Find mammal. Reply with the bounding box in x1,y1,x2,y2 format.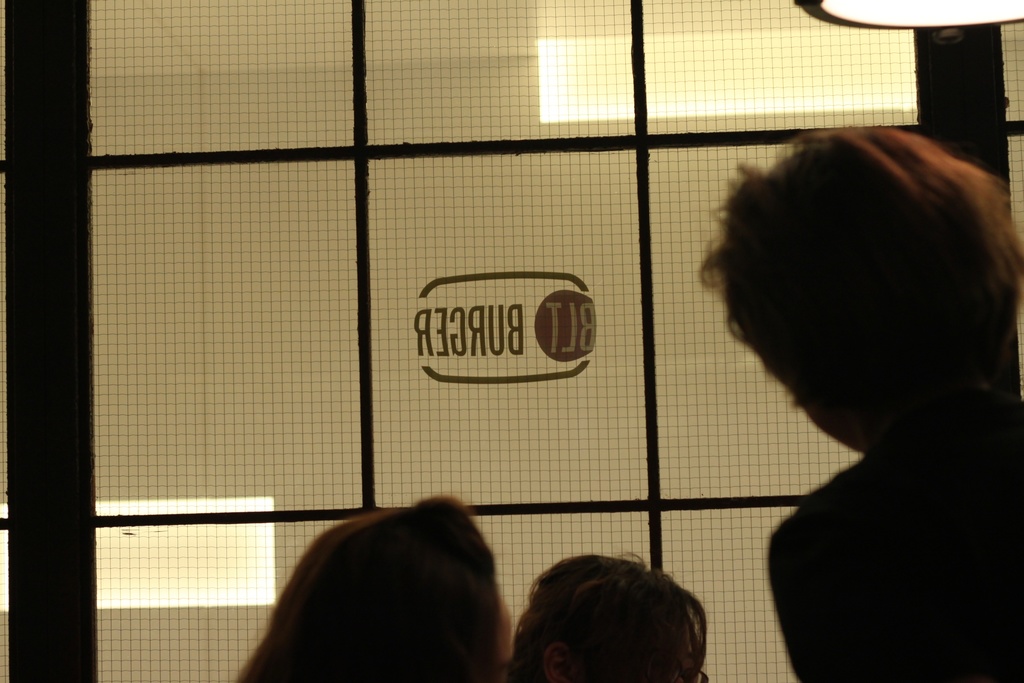
242,497,530,679.
